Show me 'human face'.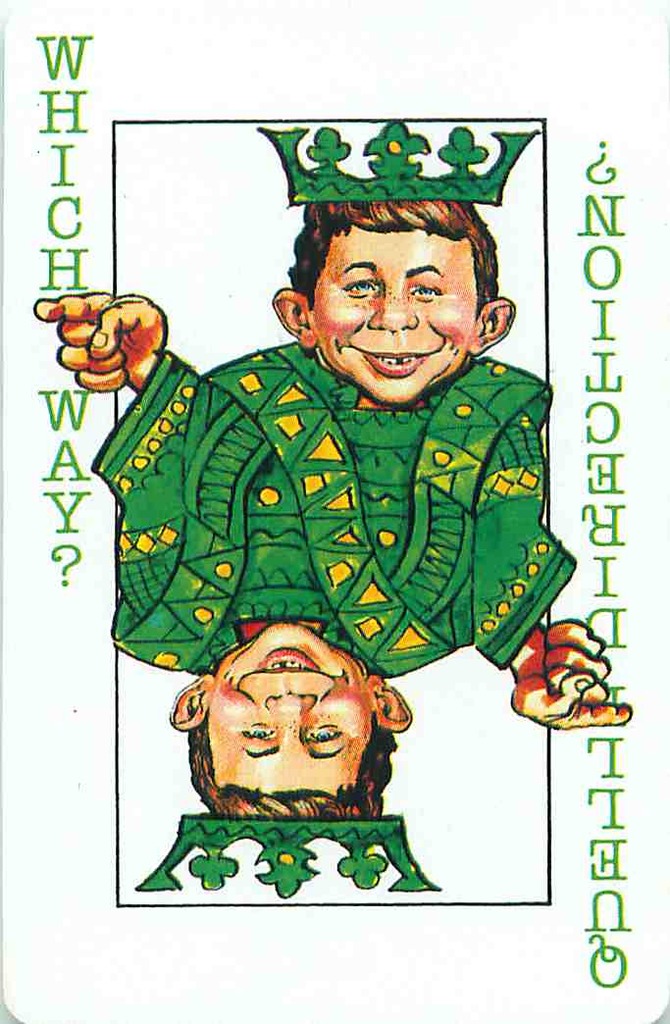
'human face' is here: [left=314, top=230, right=481, bottom=398].
